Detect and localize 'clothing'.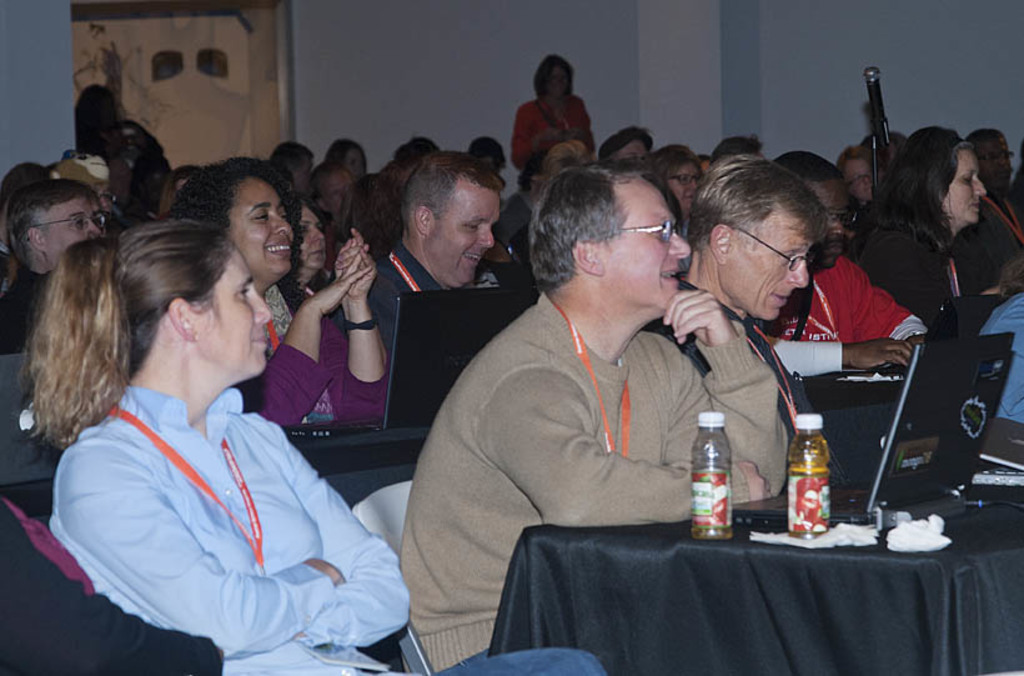
Localized at select_region(0, 497, 230, 675).
